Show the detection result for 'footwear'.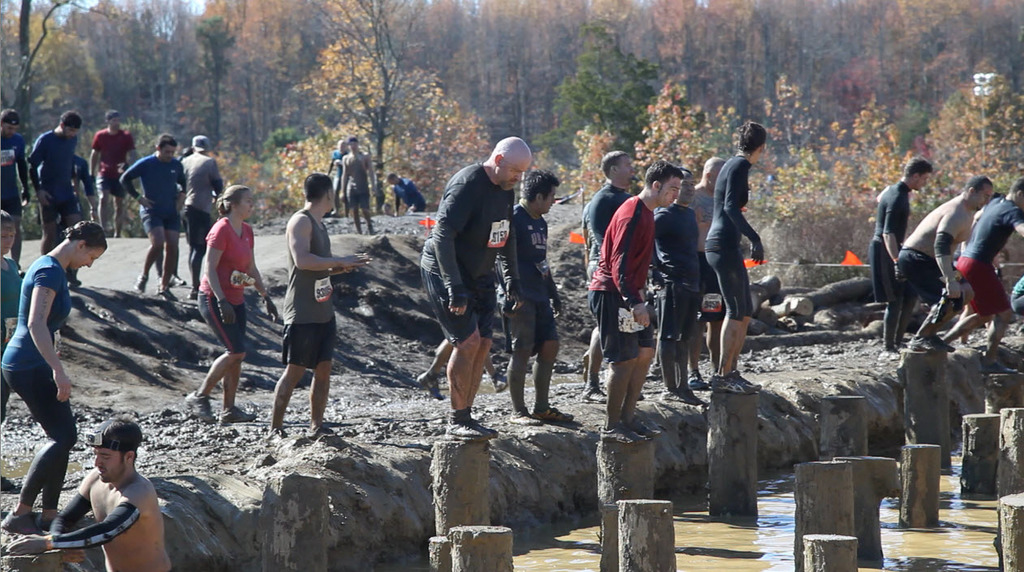
pyautogui.locateOnScreen(154, 285, 179, 300).
